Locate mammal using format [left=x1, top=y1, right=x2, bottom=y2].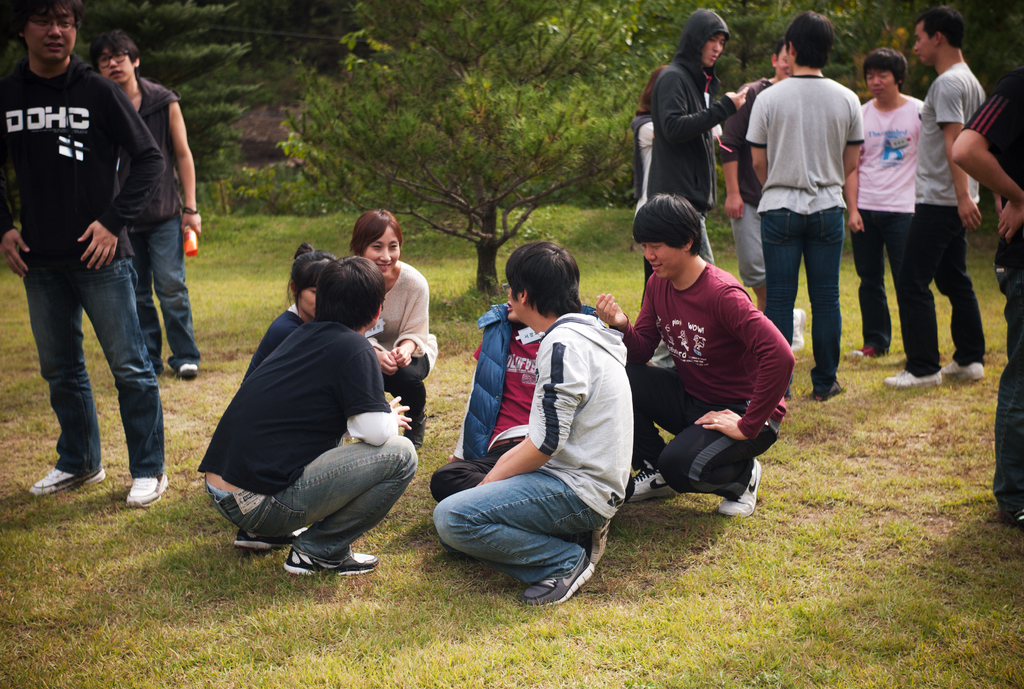
[left=589, top=195, right=793, bottom=521].
